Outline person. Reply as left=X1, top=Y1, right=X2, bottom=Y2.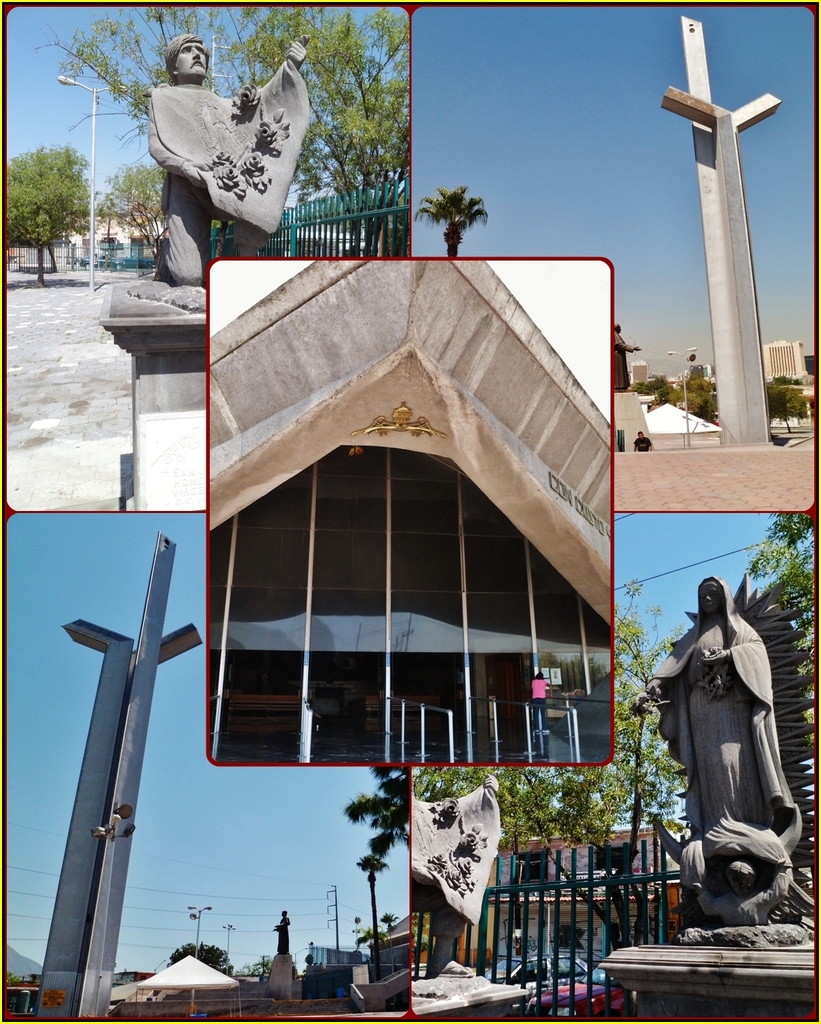
left=274, top=907, right=291, bottom=956.
